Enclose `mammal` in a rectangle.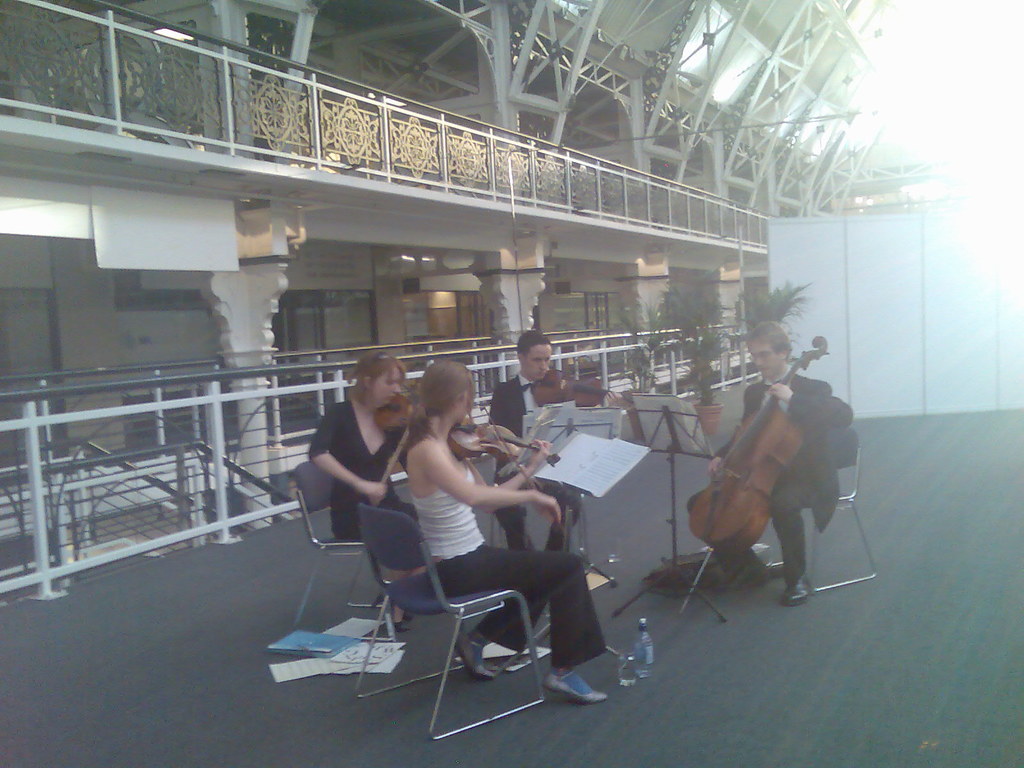
x1=404, y1=351, x2=614, y2=708.
